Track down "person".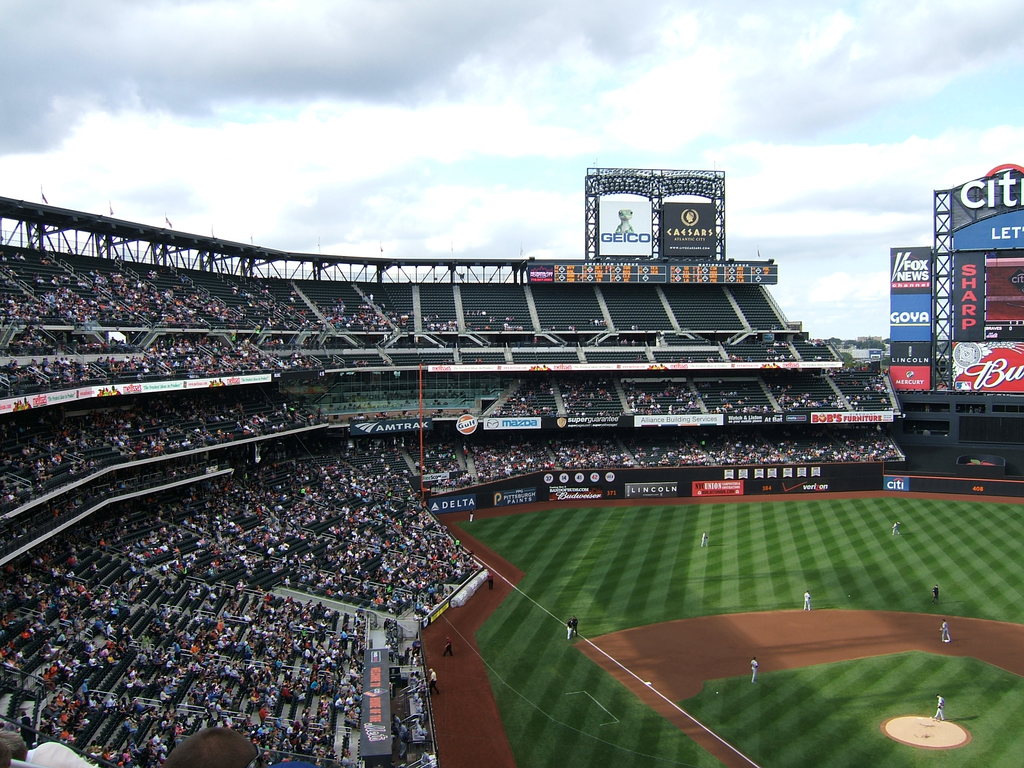
Tracked to detection(941, 621, 950, 644).
